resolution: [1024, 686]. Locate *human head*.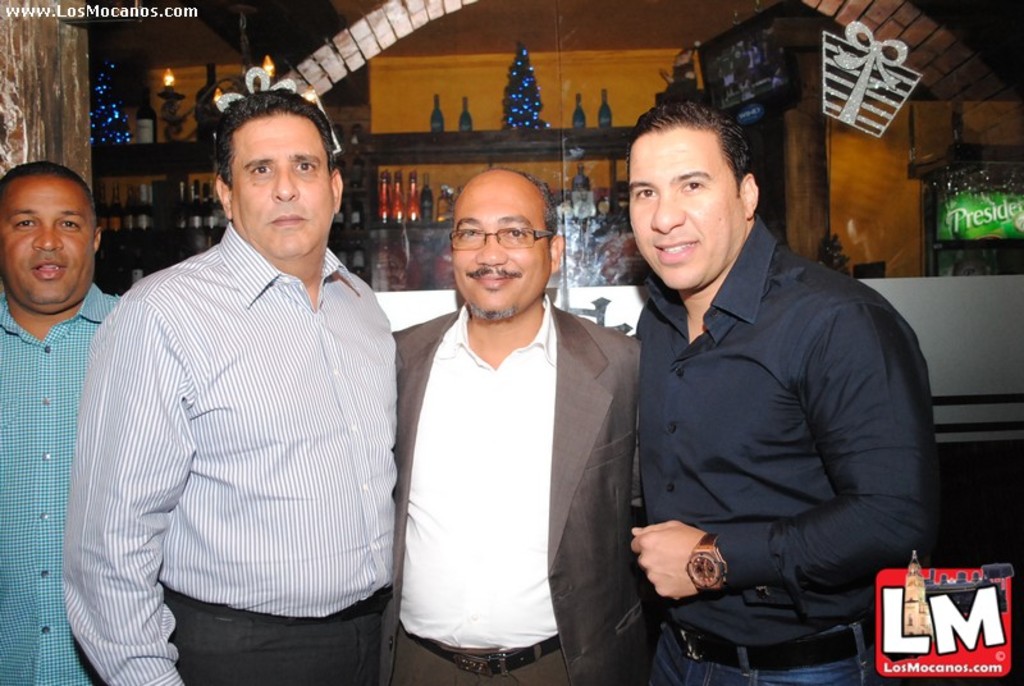
(445, 164, 562, 320).
